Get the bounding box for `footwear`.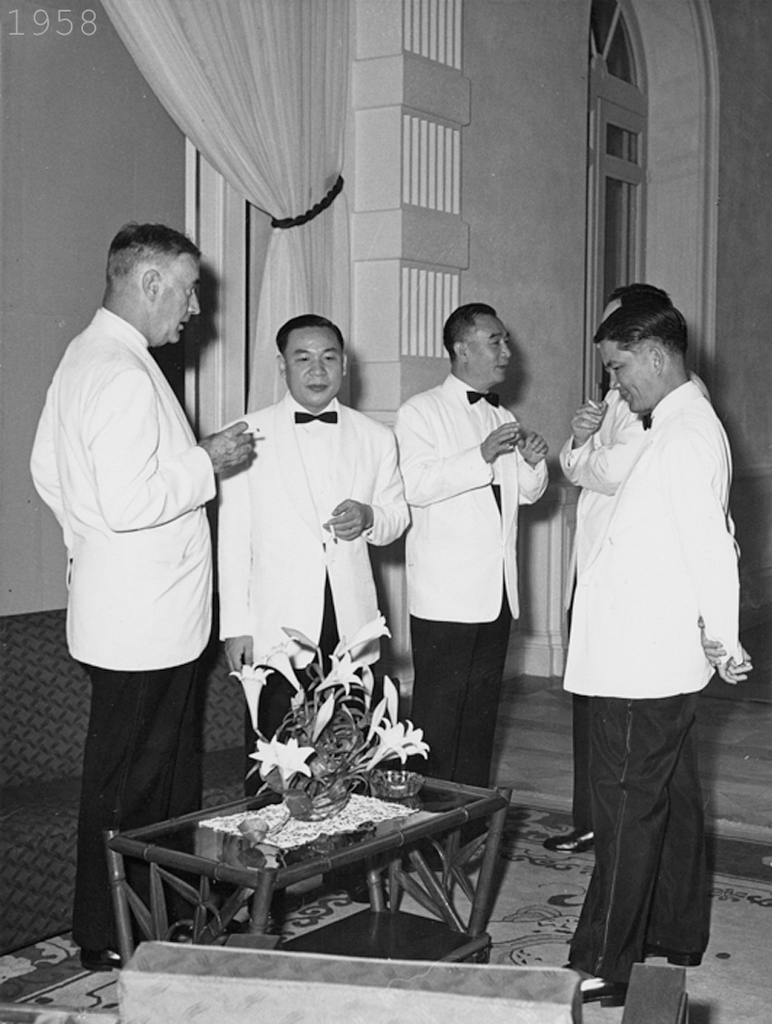
[544, 819, 603, 847].
